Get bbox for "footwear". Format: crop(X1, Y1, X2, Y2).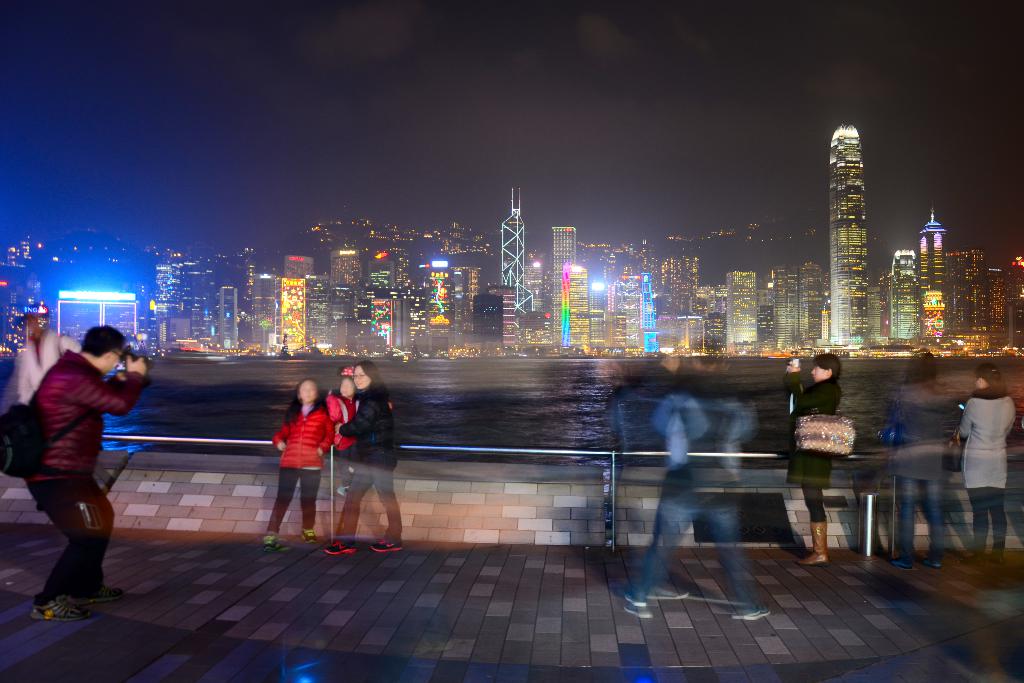
crop(918, 561, 939, 570).
